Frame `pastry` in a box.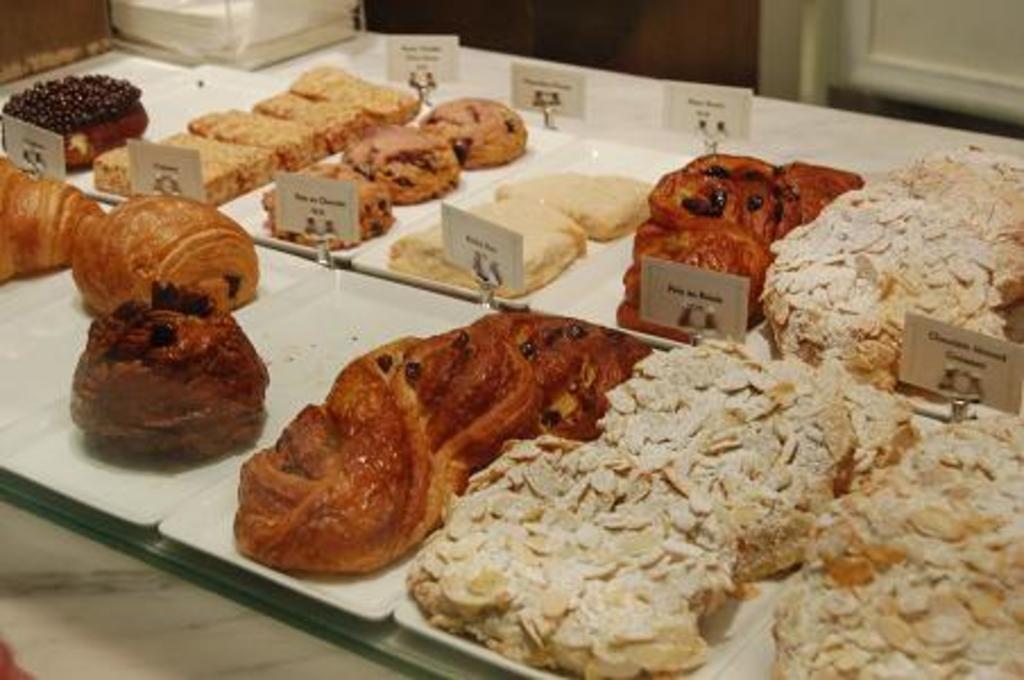
(left=75, top=193, right=258, bottom=313).
